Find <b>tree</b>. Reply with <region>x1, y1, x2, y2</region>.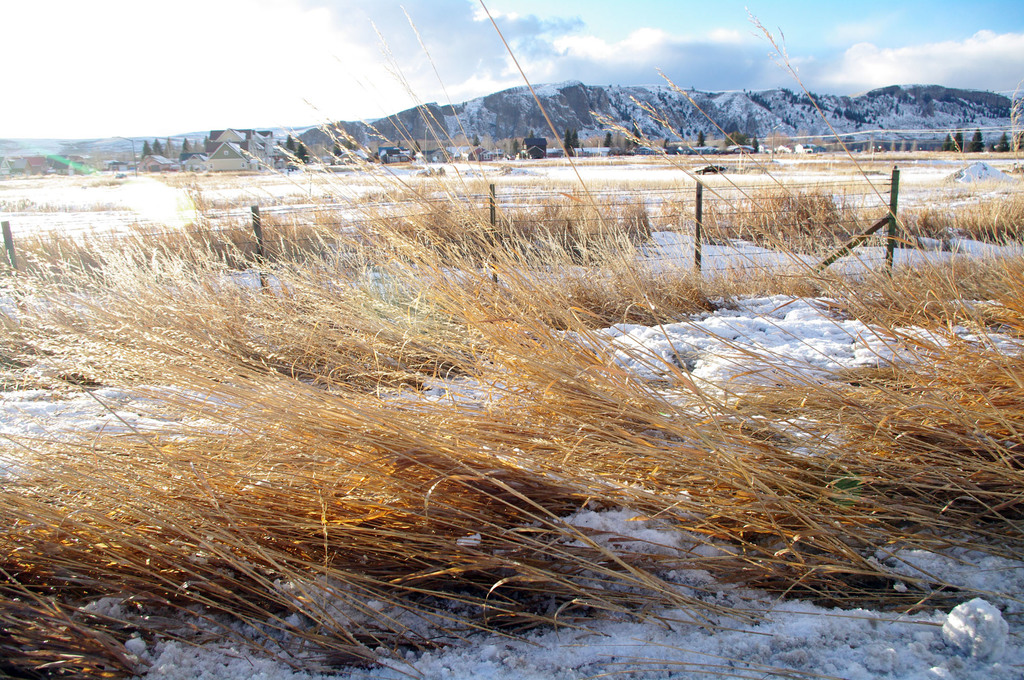
<region>412, 140, 423, 161</region>.
